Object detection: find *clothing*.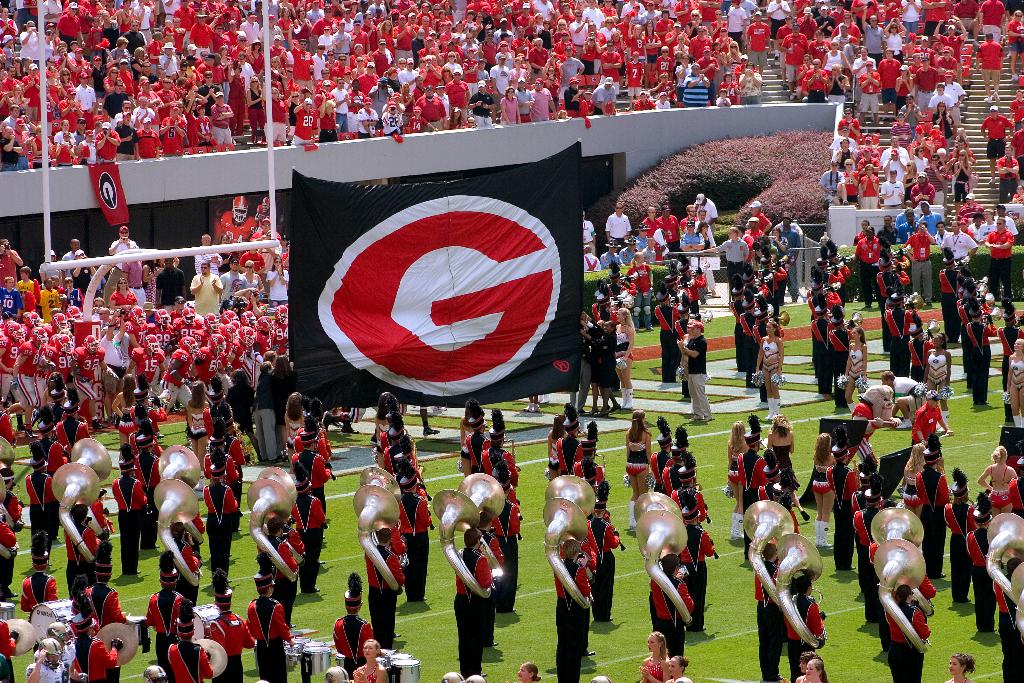
x1=959, y1=318, x2=998, y2=402.
